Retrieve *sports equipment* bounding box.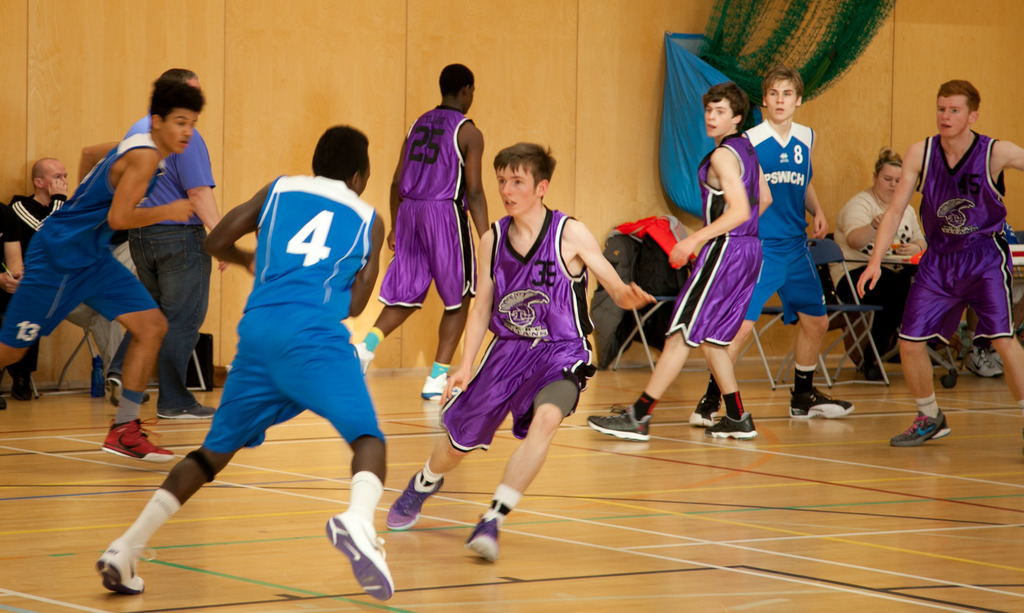
Bounding box: locate(387, 465, 445, 534).
